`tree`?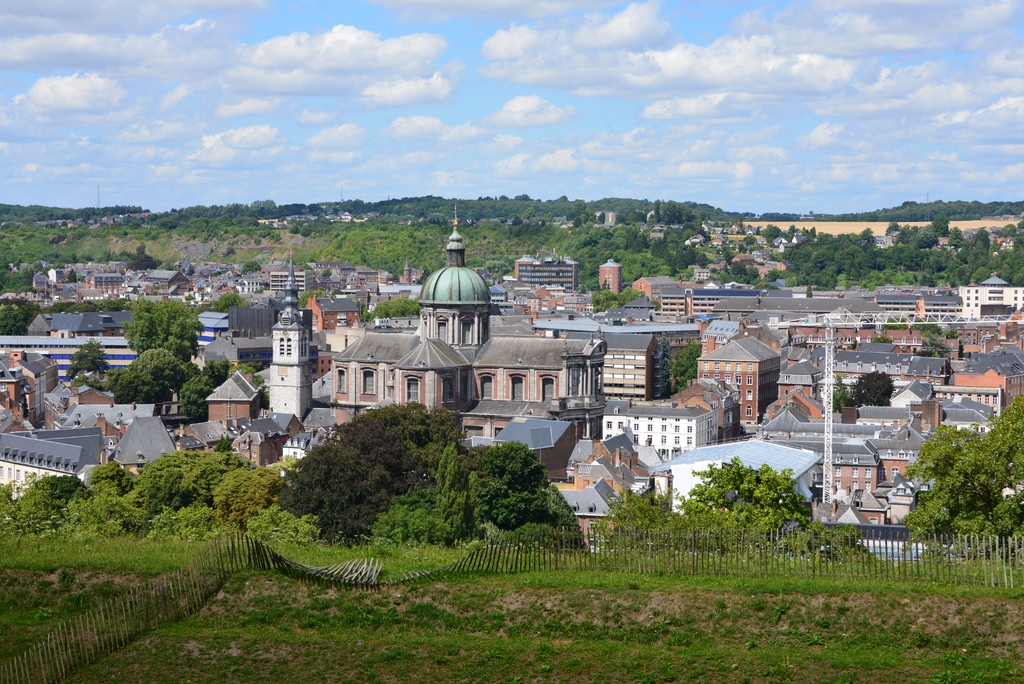
bbox(0, 310, 30, 331)
